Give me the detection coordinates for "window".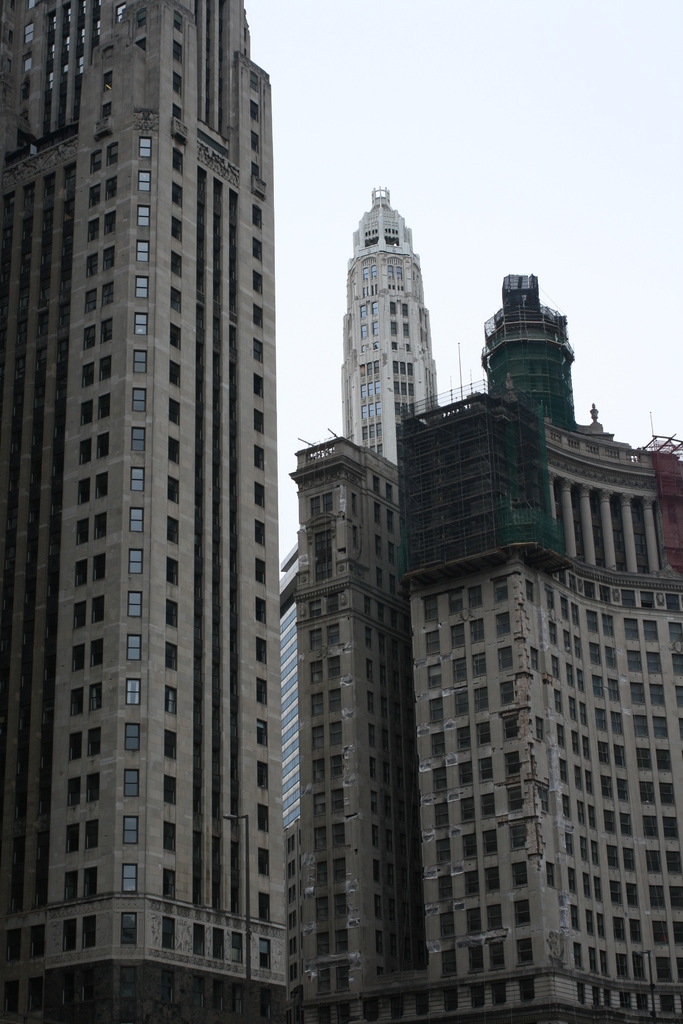
[667,593,680,612].
